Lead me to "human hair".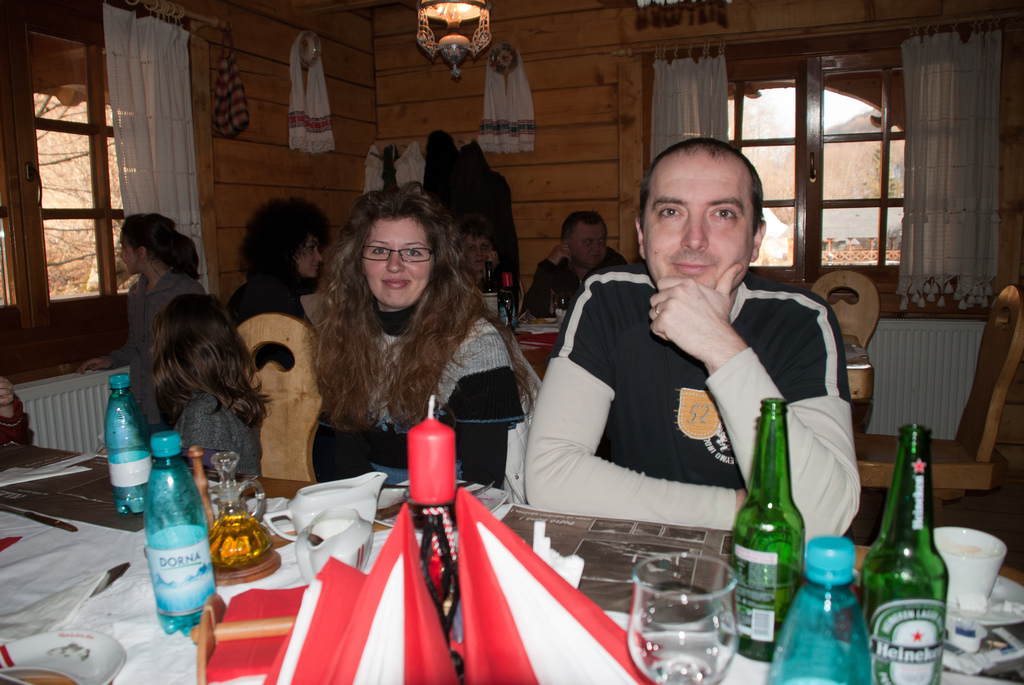
Lead to bbox=(559, 211, 609, 240).
